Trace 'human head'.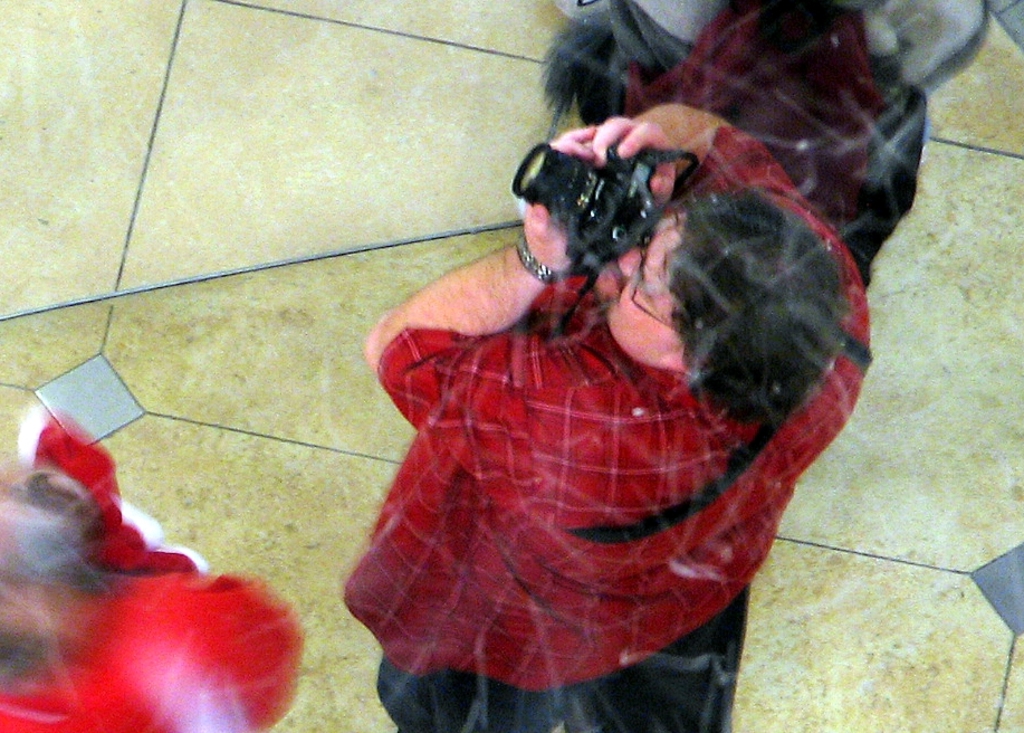
Traced to BBox(611, 194, 843, 420).
